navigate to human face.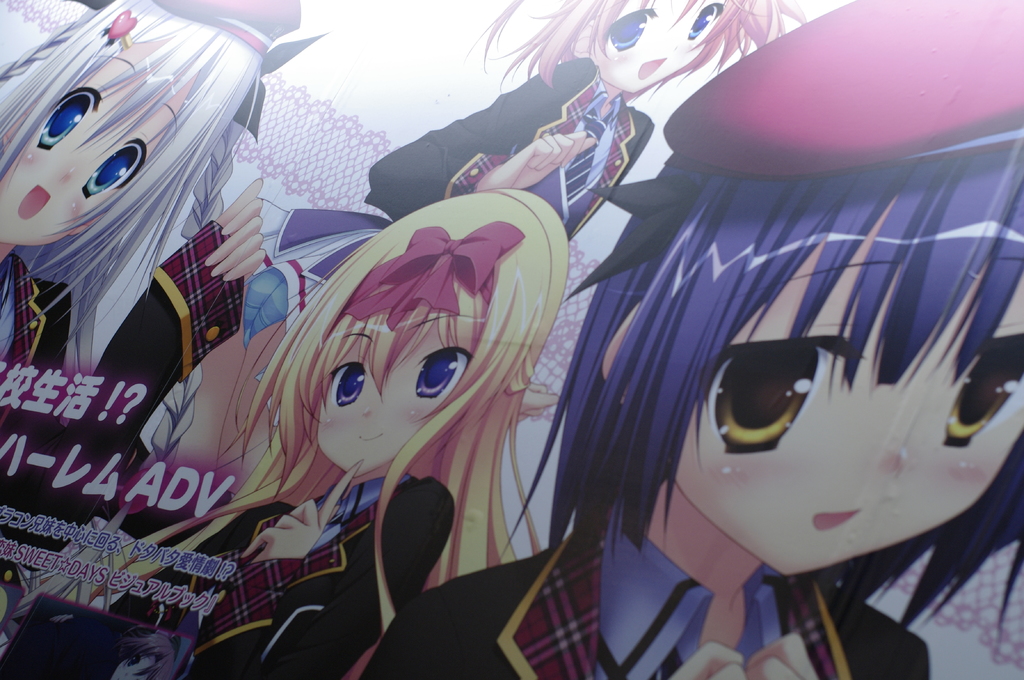
Navigation target: 0, 39, 200, 245.
